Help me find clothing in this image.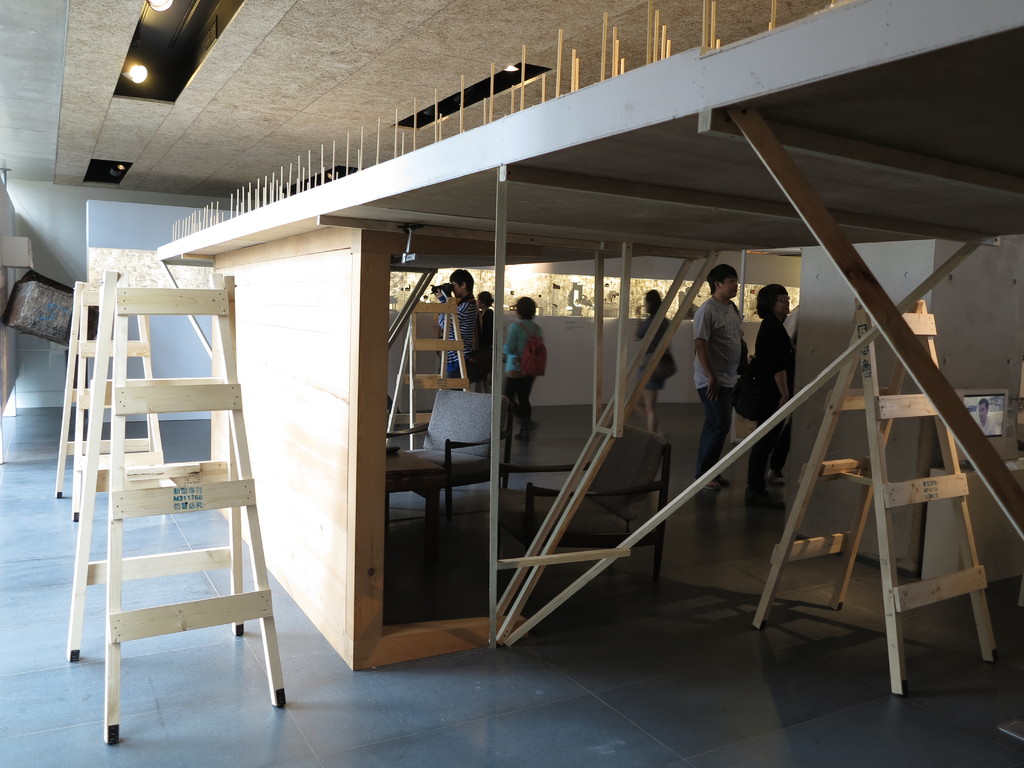
Found it: {"x1": 631, "y1": 310, "x2": 677, "y2": 389}.
